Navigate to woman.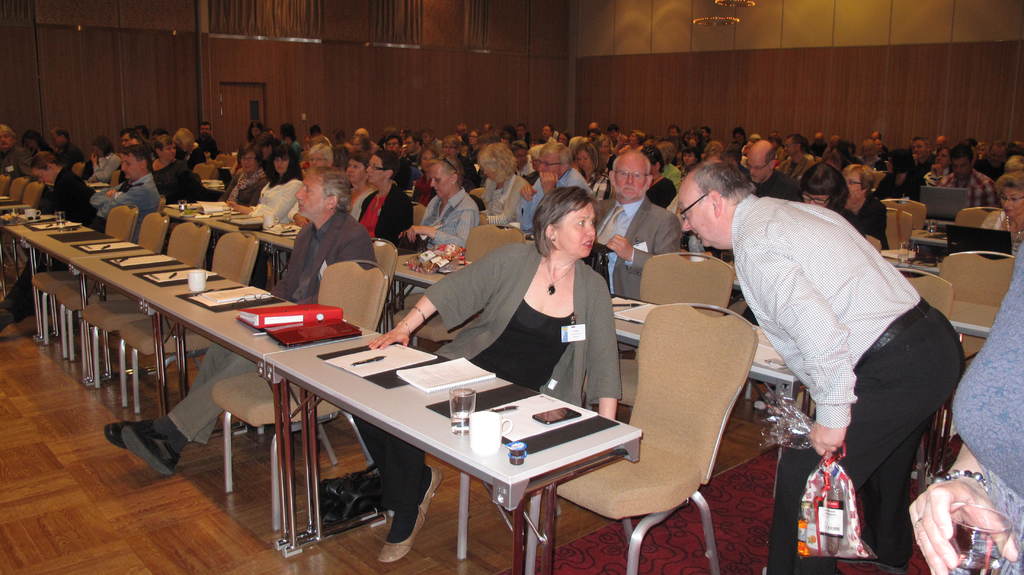
Navigation target: {"left": 214, "top": 120, "right": 339, "bottom": 227}.
